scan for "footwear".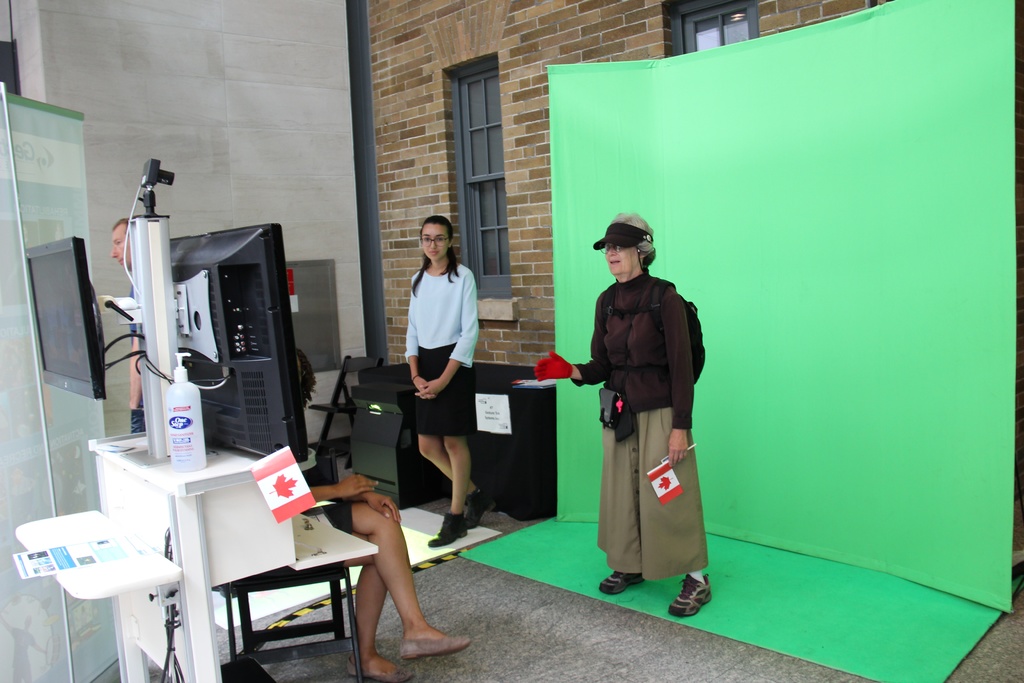
Scan result: x1=349, y1=655, x2=420, y2=682.
